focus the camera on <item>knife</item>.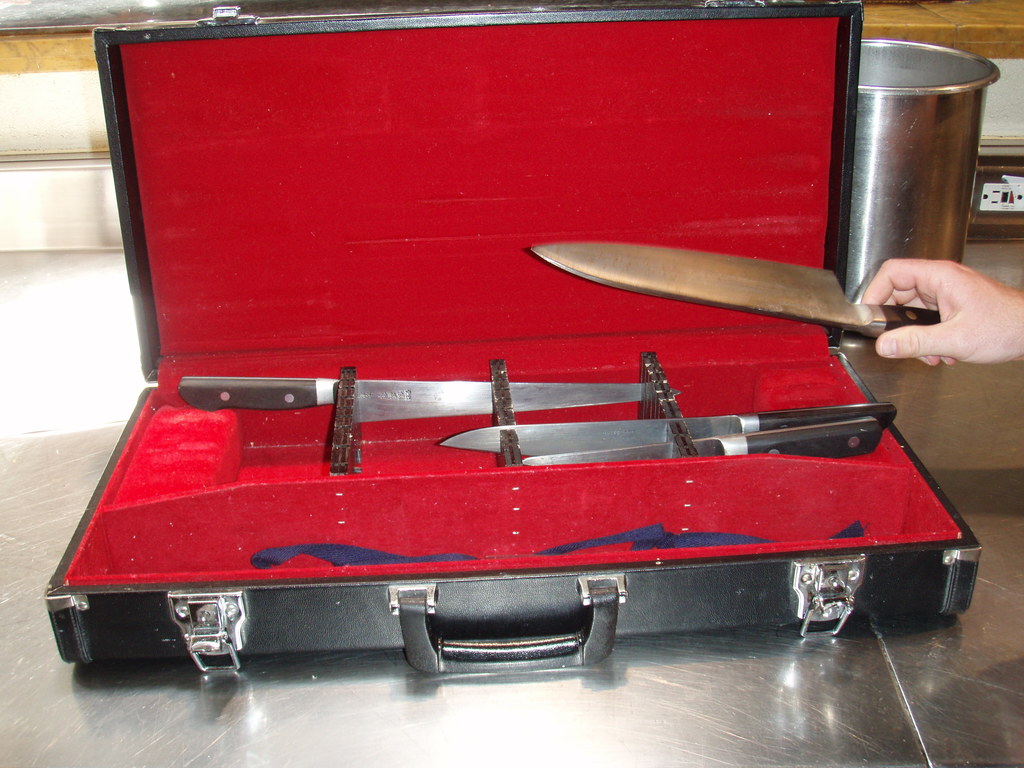
Focus region: crop(518, 418, 877, 459).
